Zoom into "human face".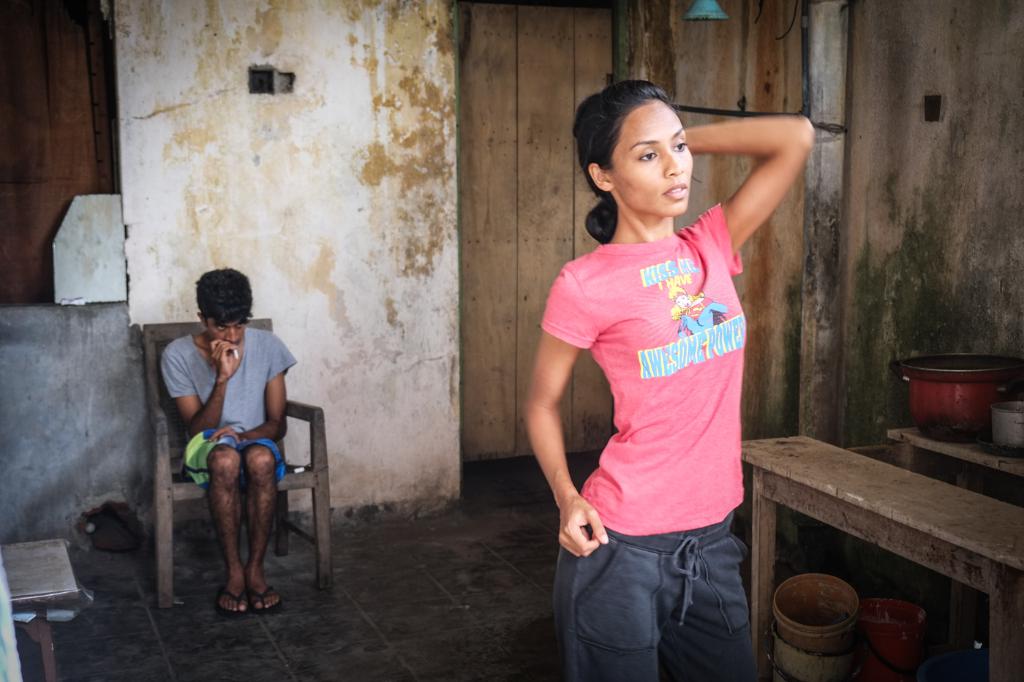
Zoom target: 607, 102, 693, 215.
